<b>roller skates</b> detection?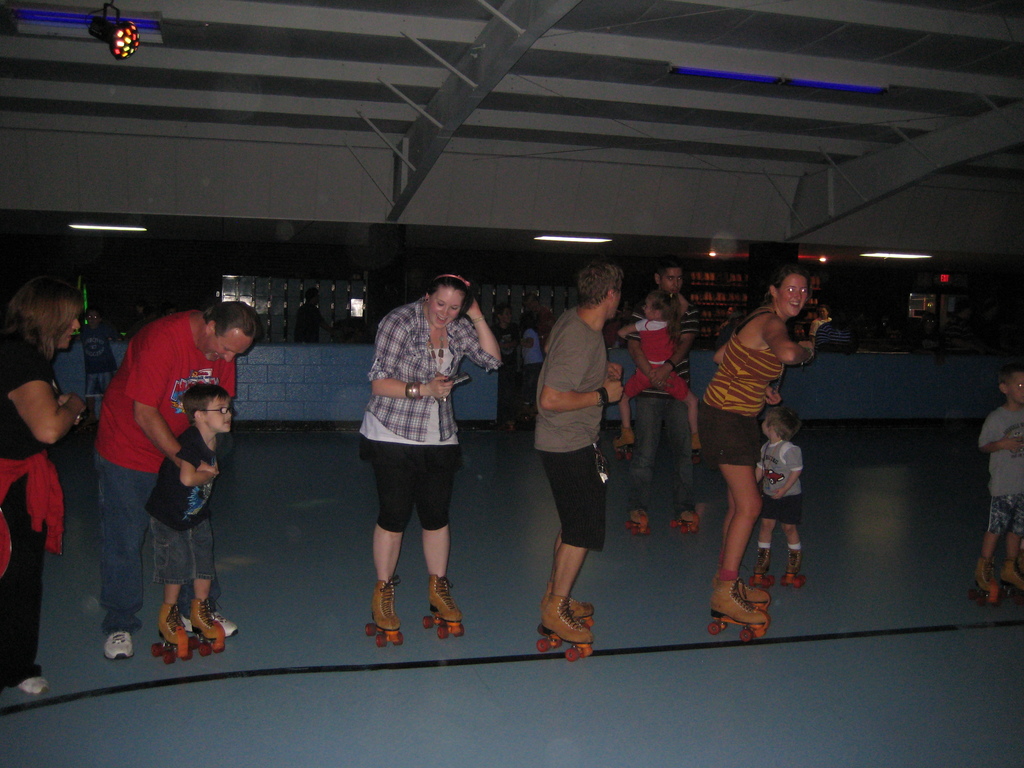
968,556,1003,607
